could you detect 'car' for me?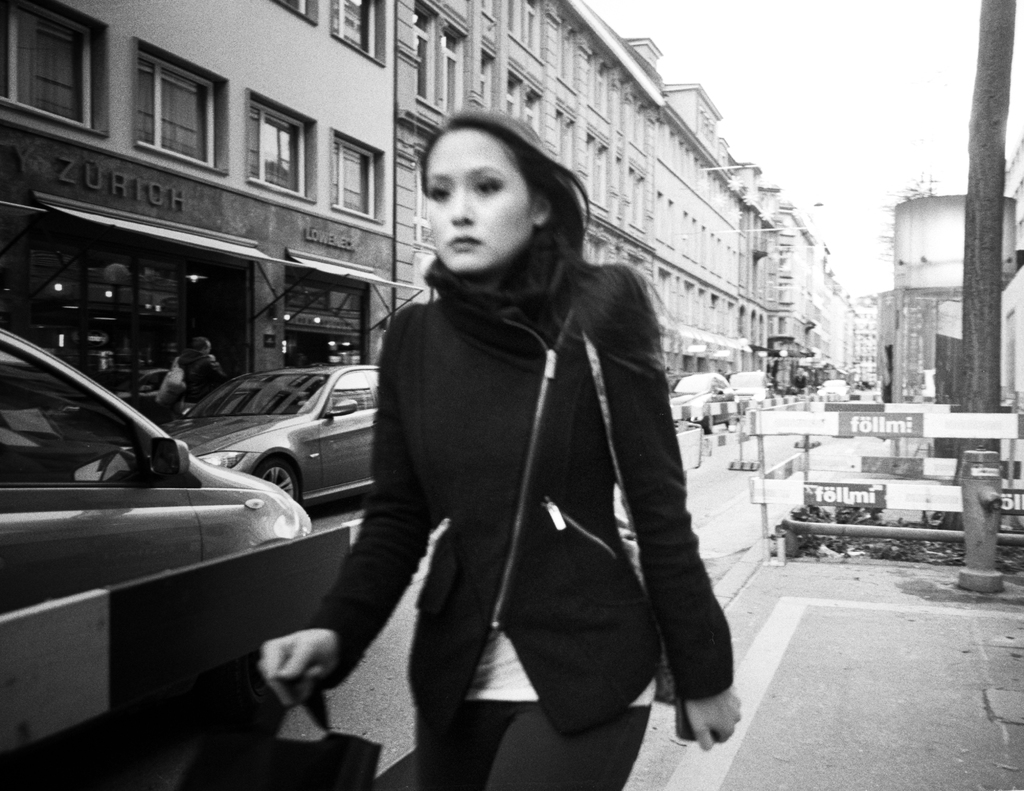
Detection result: bbox(721, 367, 776, 416).
